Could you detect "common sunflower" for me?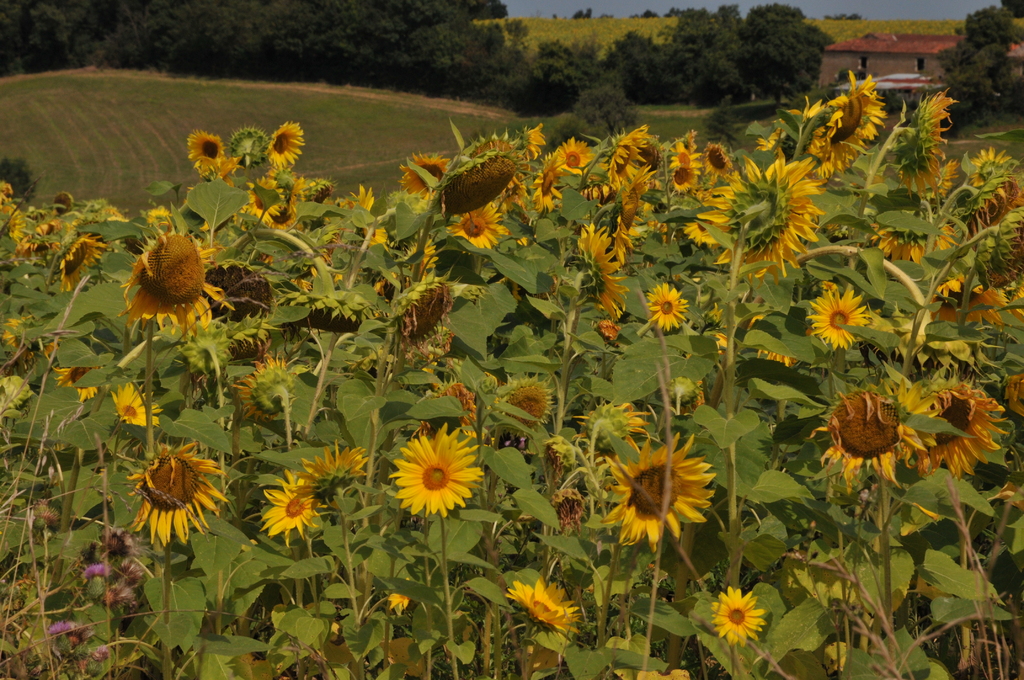
Detection result: [x1=603, y1=432, x2=726, y2=537].
